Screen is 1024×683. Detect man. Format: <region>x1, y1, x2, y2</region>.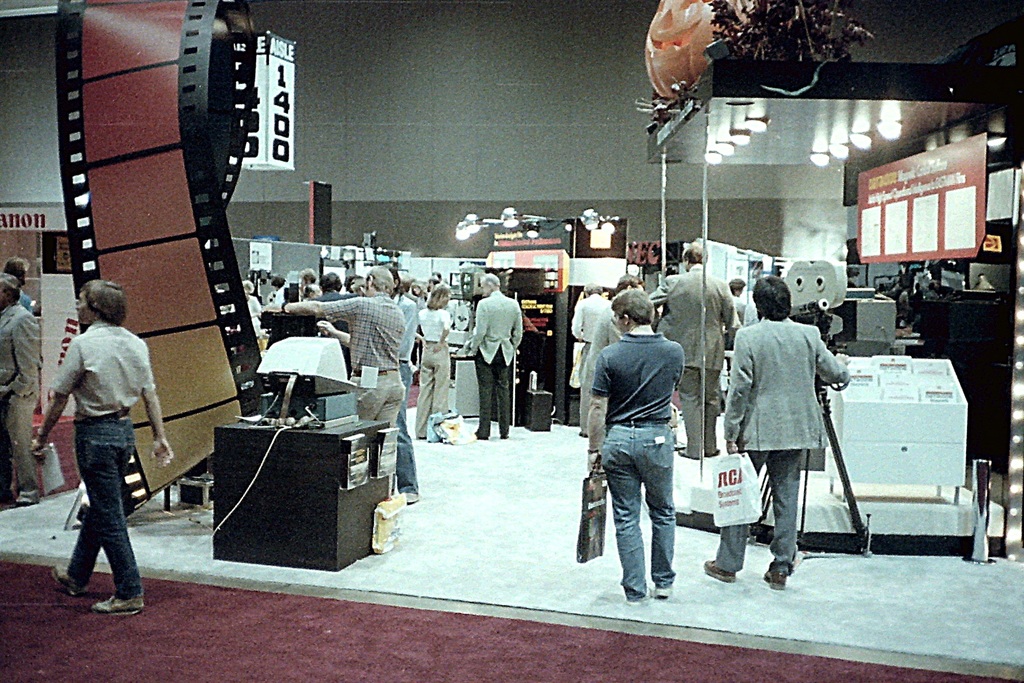
<region>39, 282, 153, 621</region>.
